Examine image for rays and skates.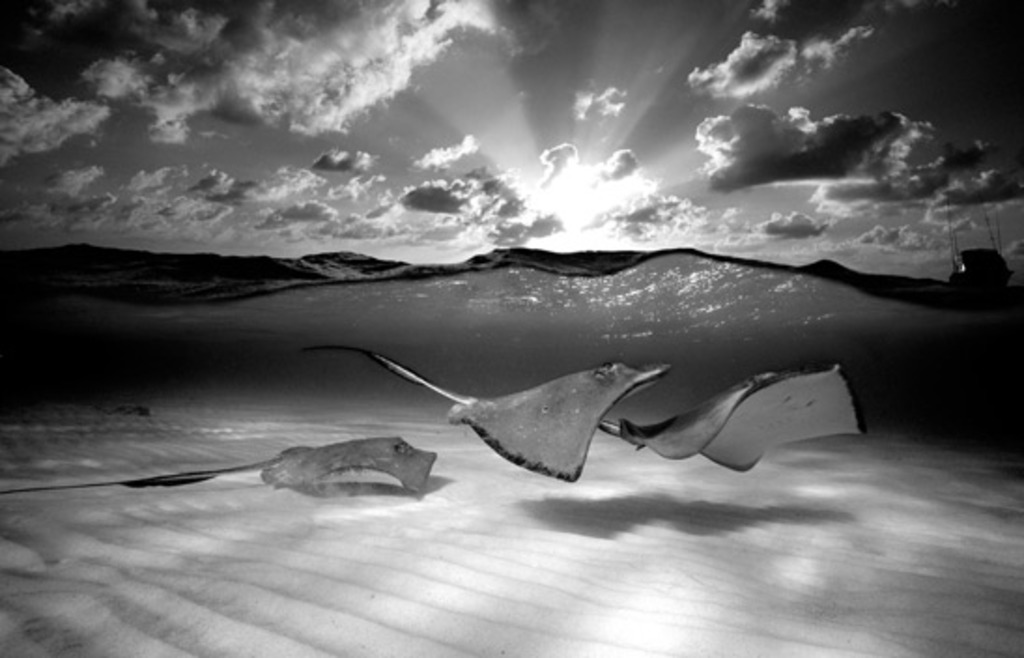
Examination result: left=299, top=346, right=669, bottom=482.
